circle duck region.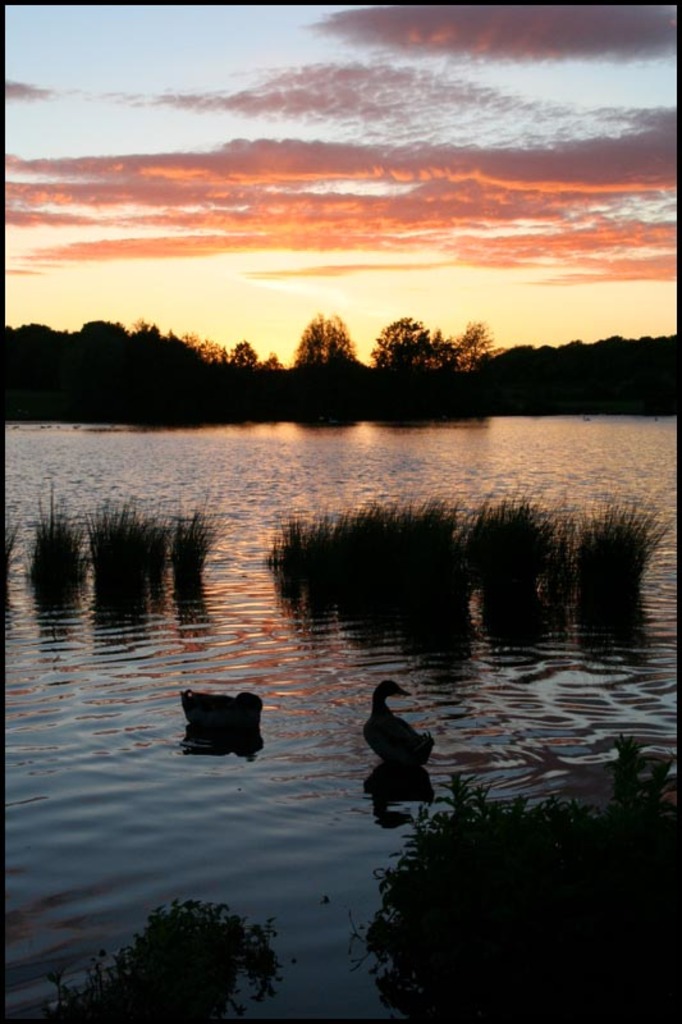
Region: {"left": 353, "top": 686, "right": 443, "bottom": 805}.
